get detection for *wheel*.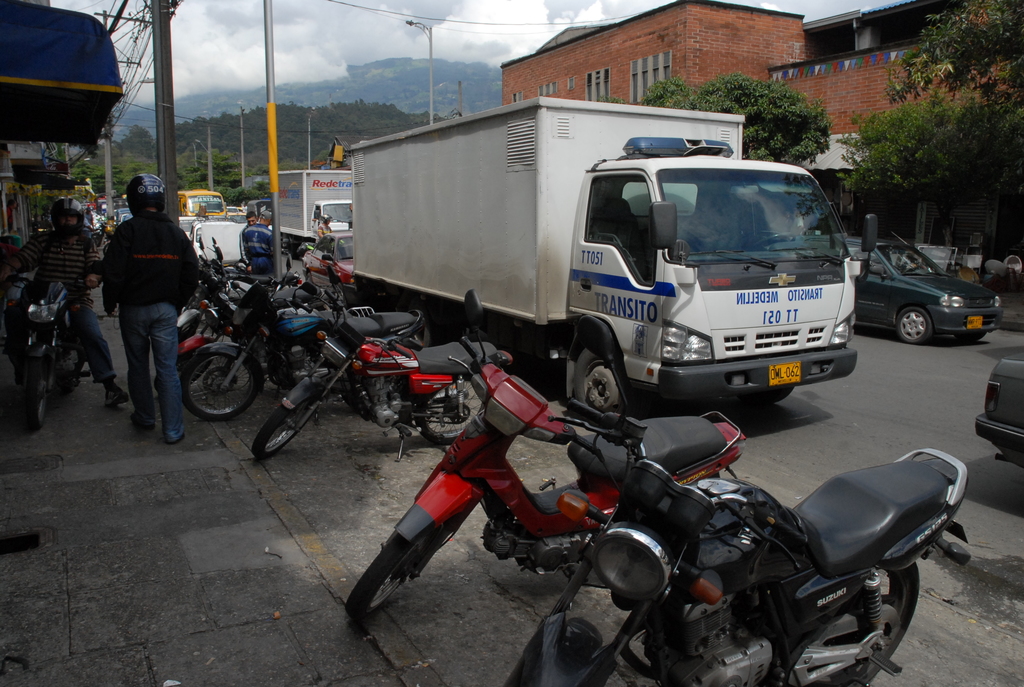
Detection: pyautogui.locateOnScreen(417, 374, 481, 443).
